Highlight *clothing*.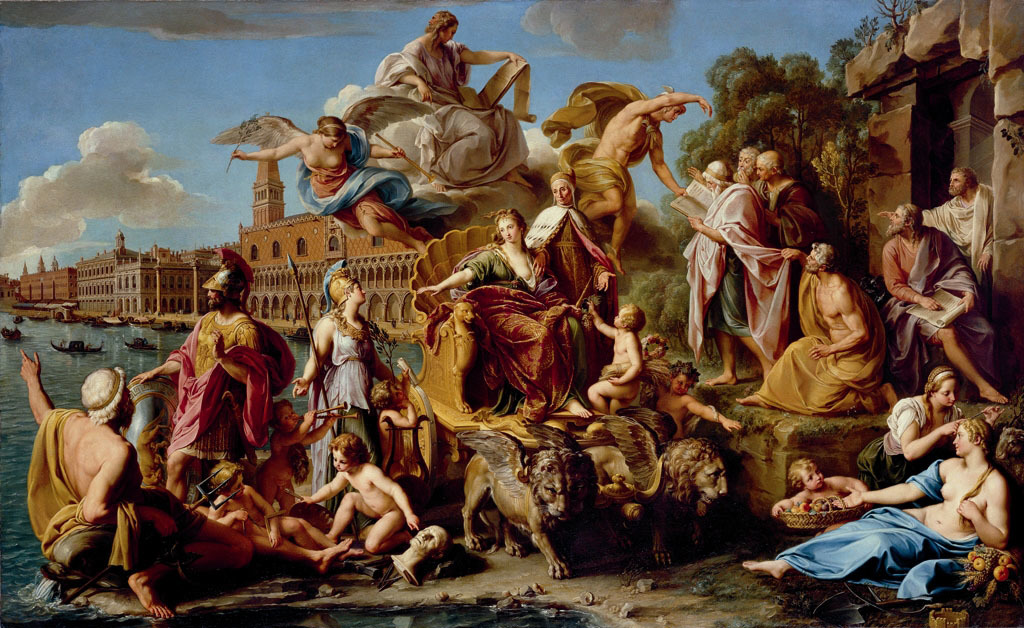
Highlighted region: left=163, top=307, right=291, bottom=471.
